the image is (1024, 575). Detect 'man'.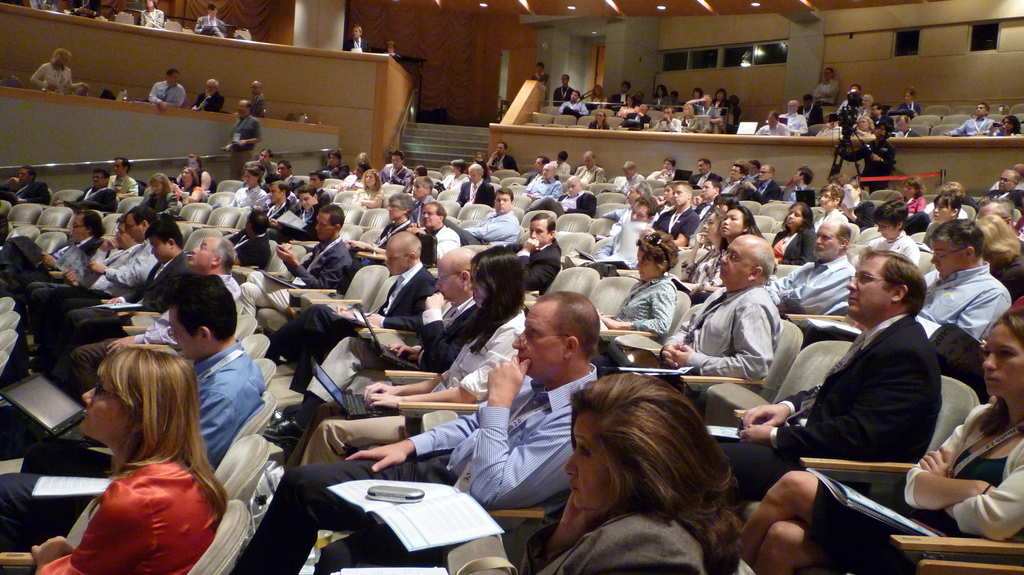
Detection: 62, 168, 122, 213.
